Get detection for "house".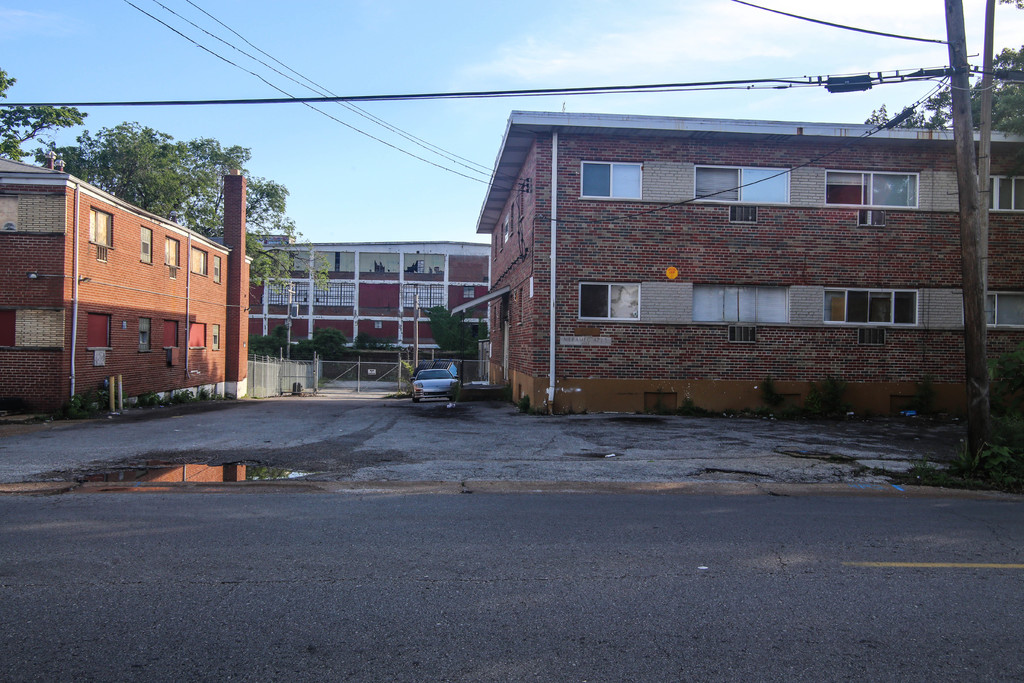
Detection: {"x1": 0, "y1": 161, "x2": 257, "y2": 422}.
